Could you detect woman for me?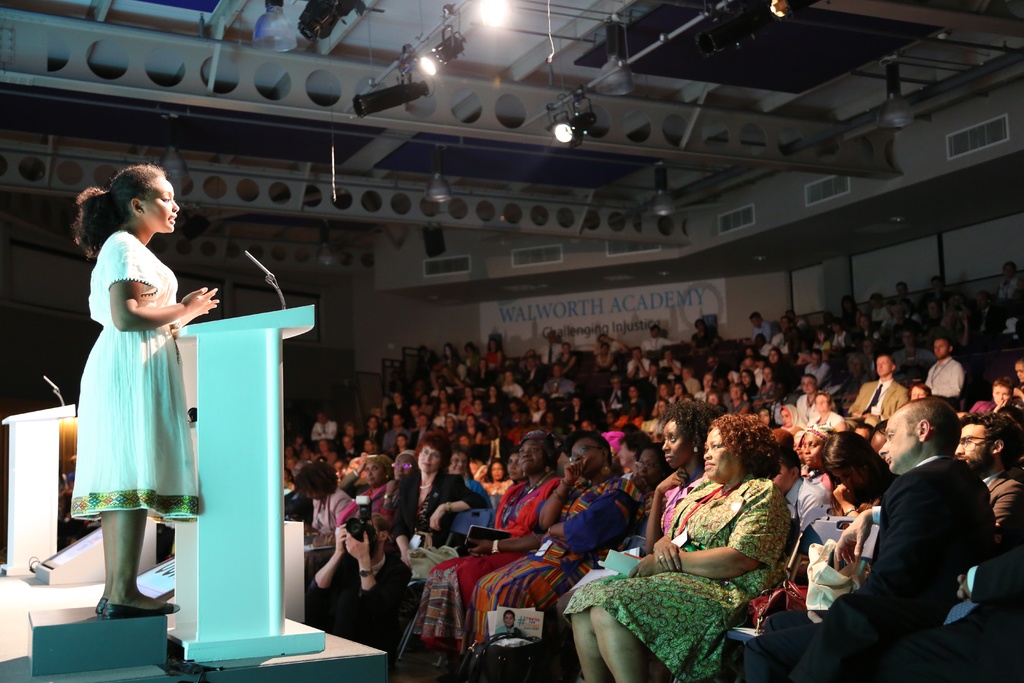
Detection result: <region>694, 375, 715, 396</region>.
